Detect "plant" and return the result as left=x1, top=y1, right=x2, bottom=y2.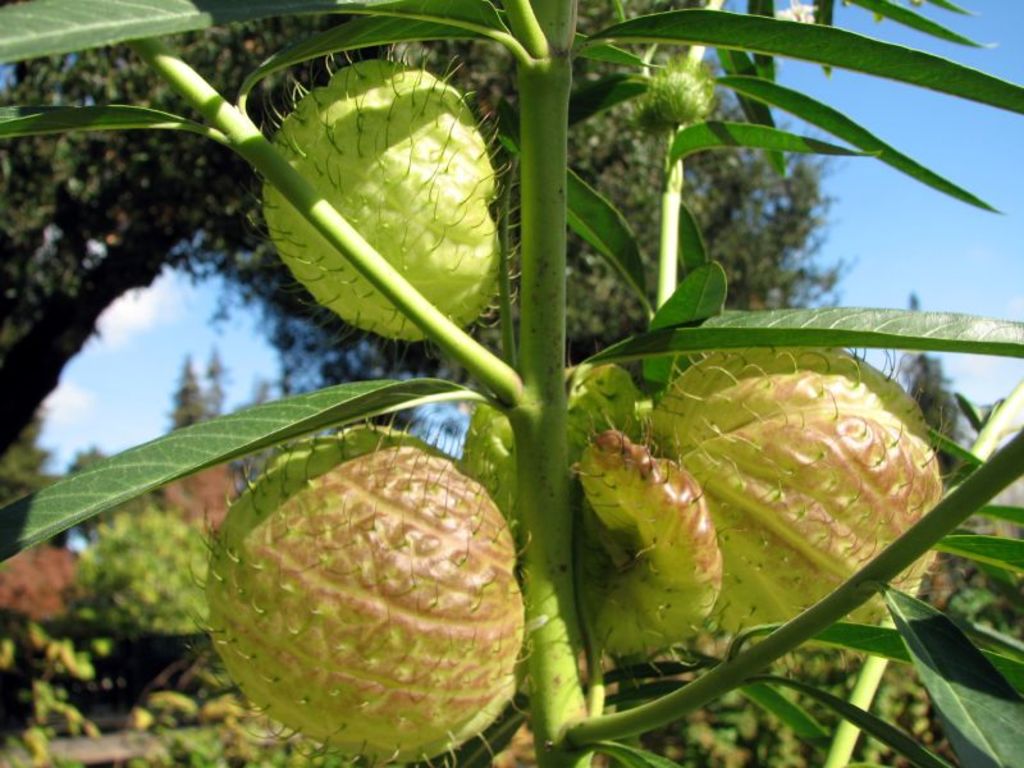
left=0, top=539, right=84, bottom=767.
